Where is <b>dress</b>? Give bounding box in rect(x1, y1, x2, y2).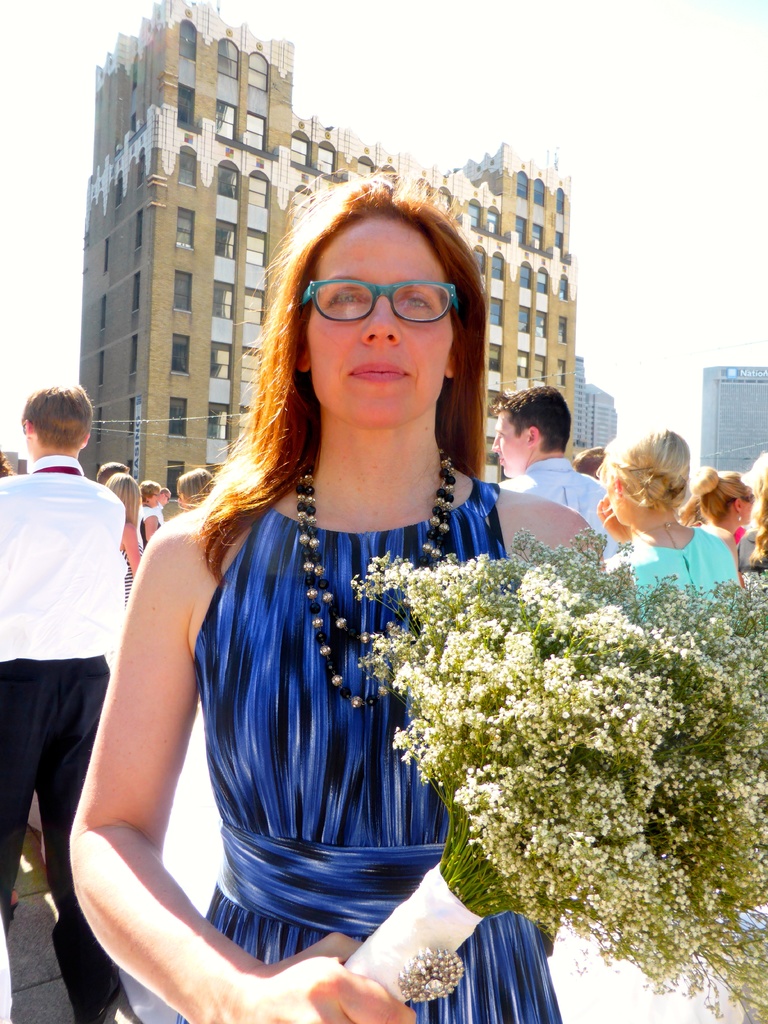
rect(177, 476, 561, 1023).
